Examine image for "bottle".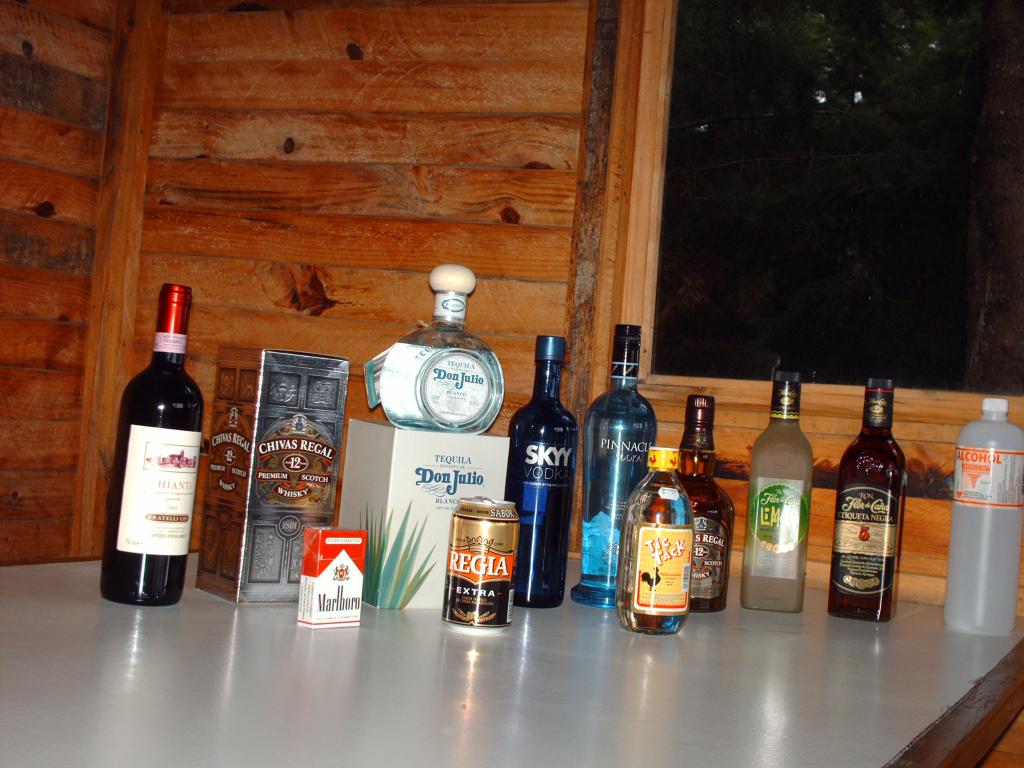
Examination result: locate(584, 325, 659, 610).
